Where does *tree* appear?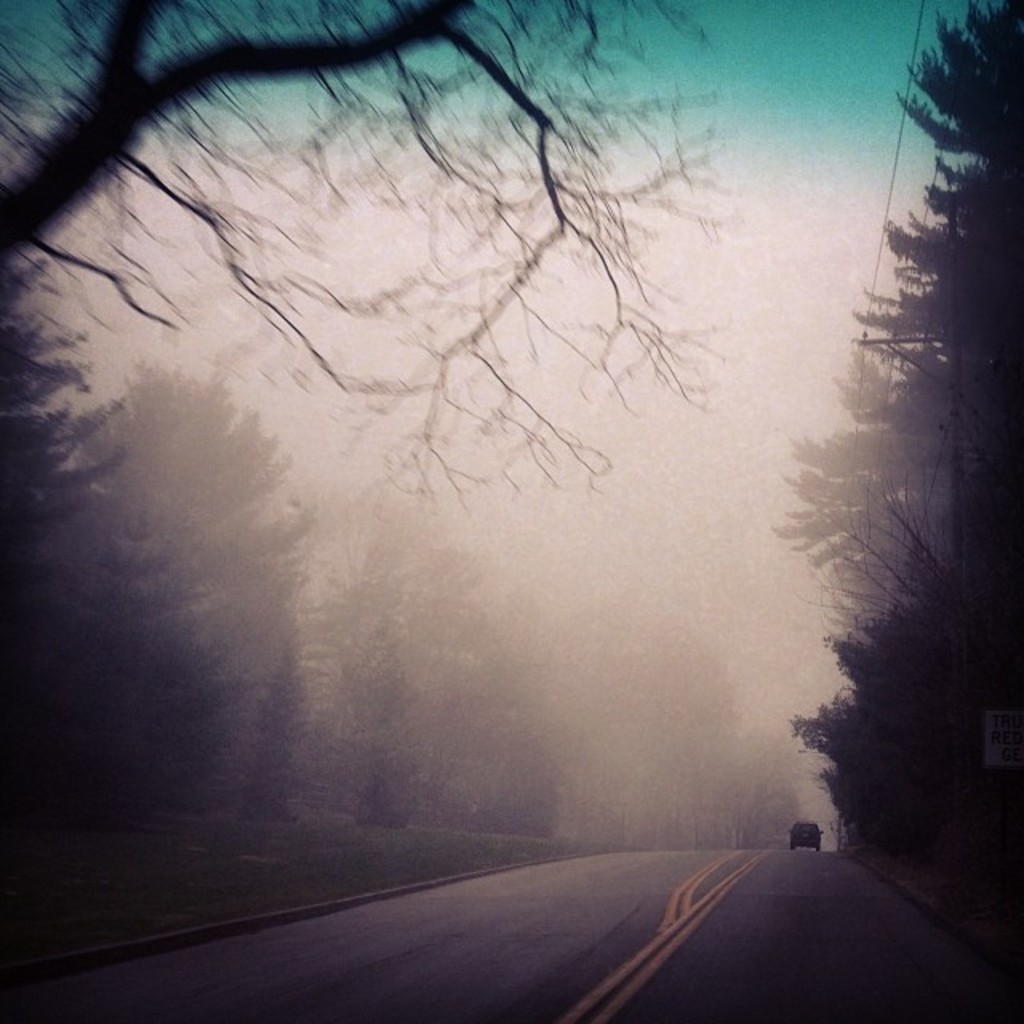
Appears at {"x1": 3, "y1": 254, "x2": 125, "y2": 557}.
